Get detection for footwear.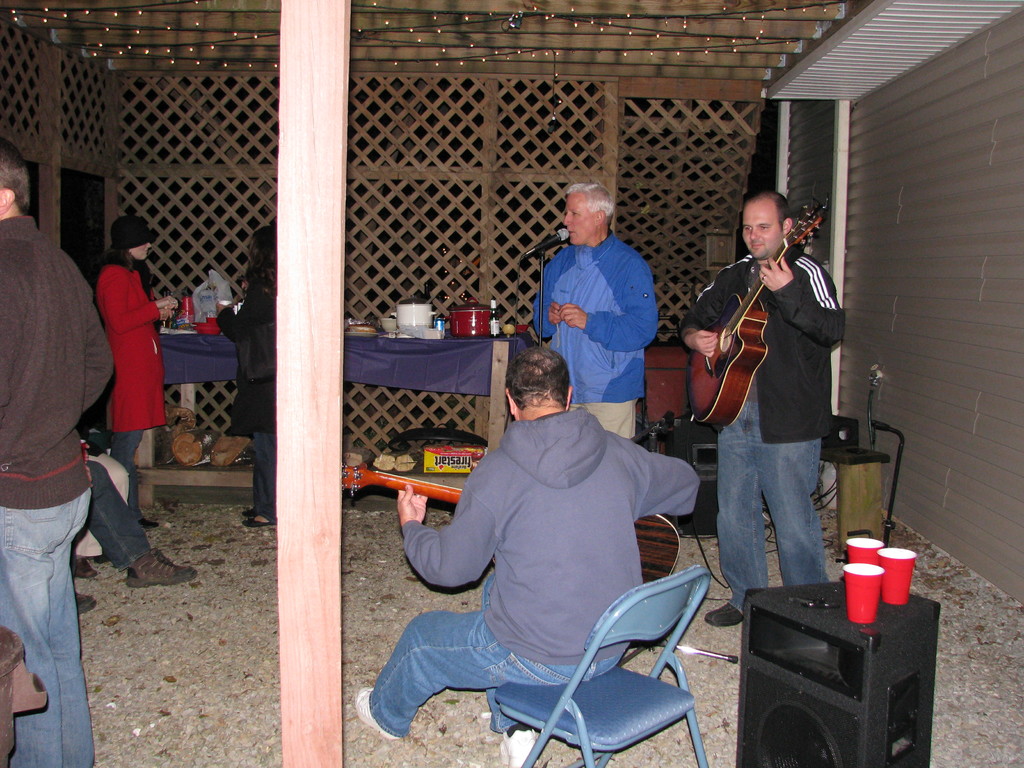
Detection: (left=242, top=513, right=273, bottom=532).
